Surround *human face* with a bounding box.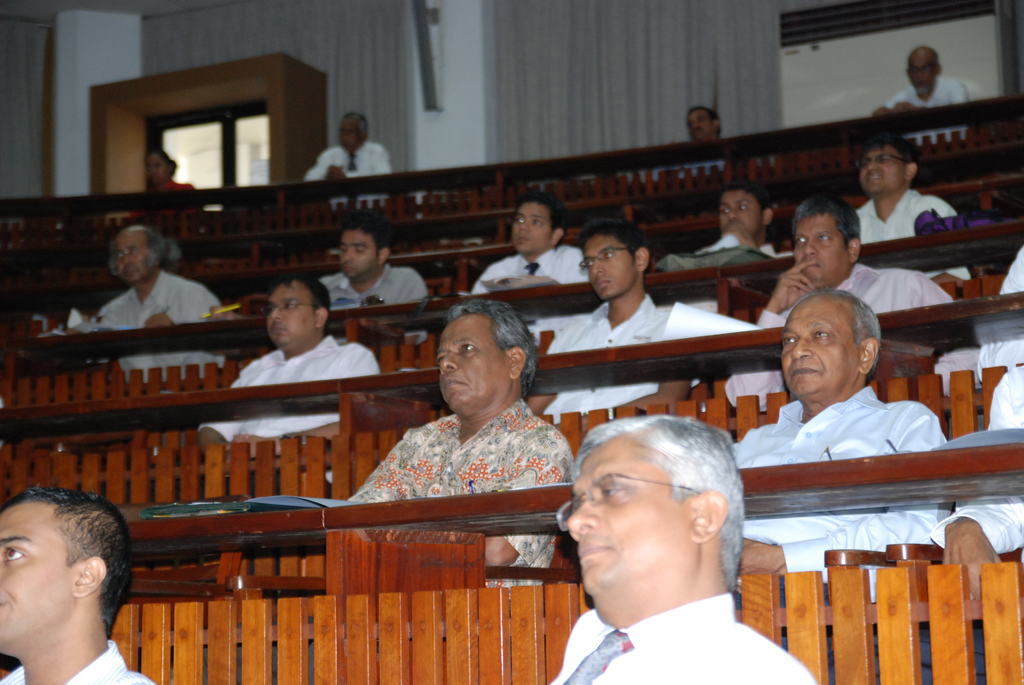
[859, 144, 903, 195].
